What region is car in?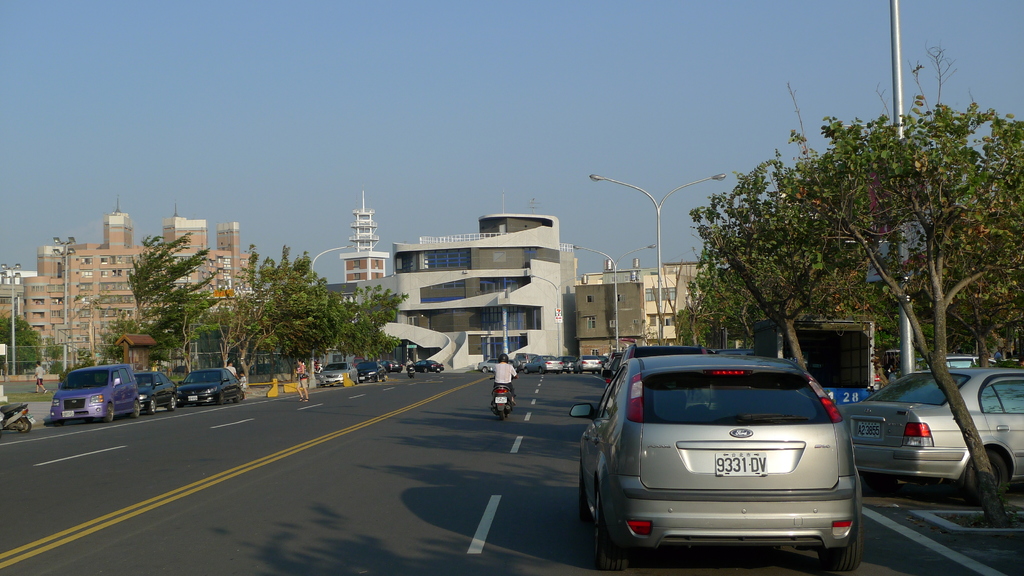
180/366/250/399.
